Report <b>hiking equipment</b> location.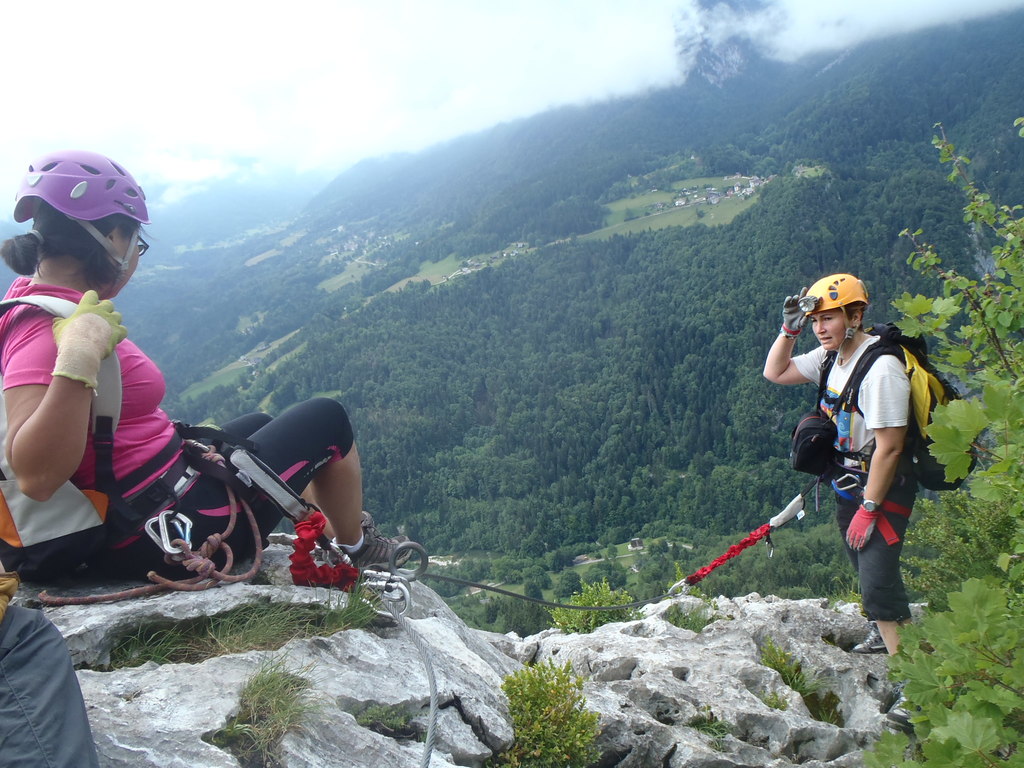
Report: x1=0 y1=294 x2=123 y2=585.
